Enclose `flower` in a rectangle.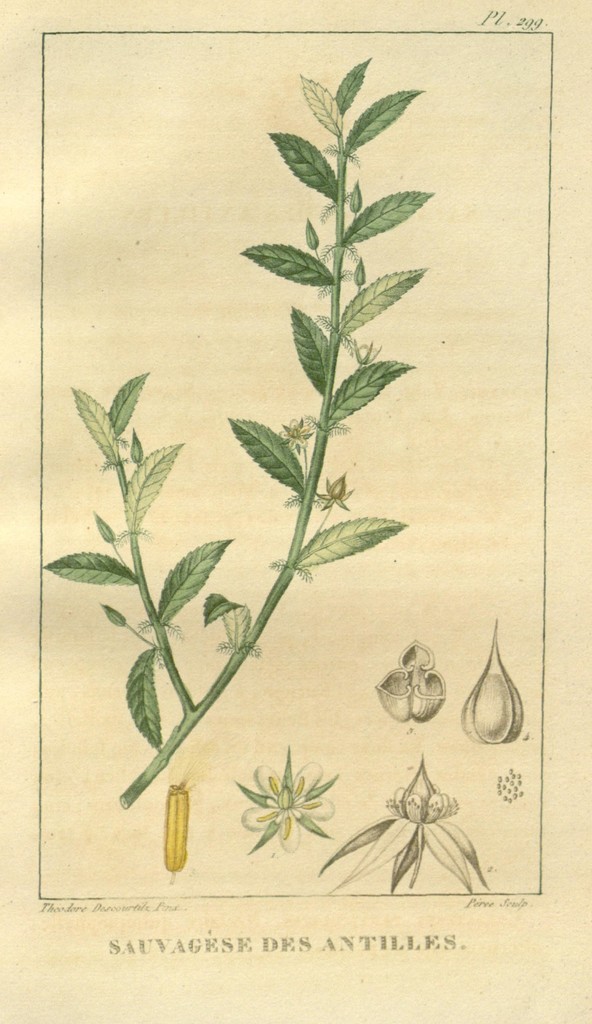
322:751:489:893.
